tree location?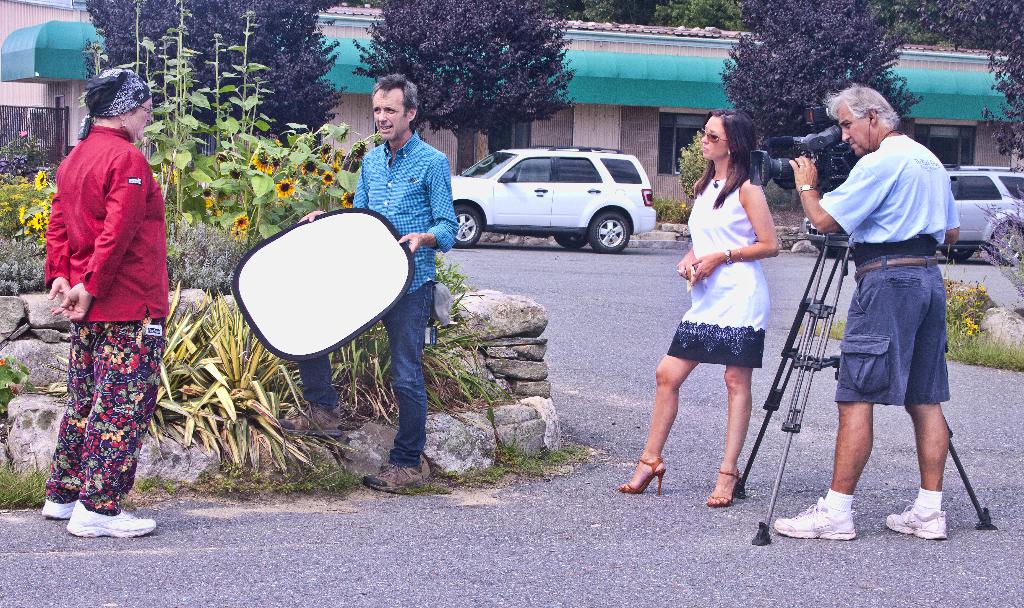
left=911, top=0, right=1023, bottom=172
